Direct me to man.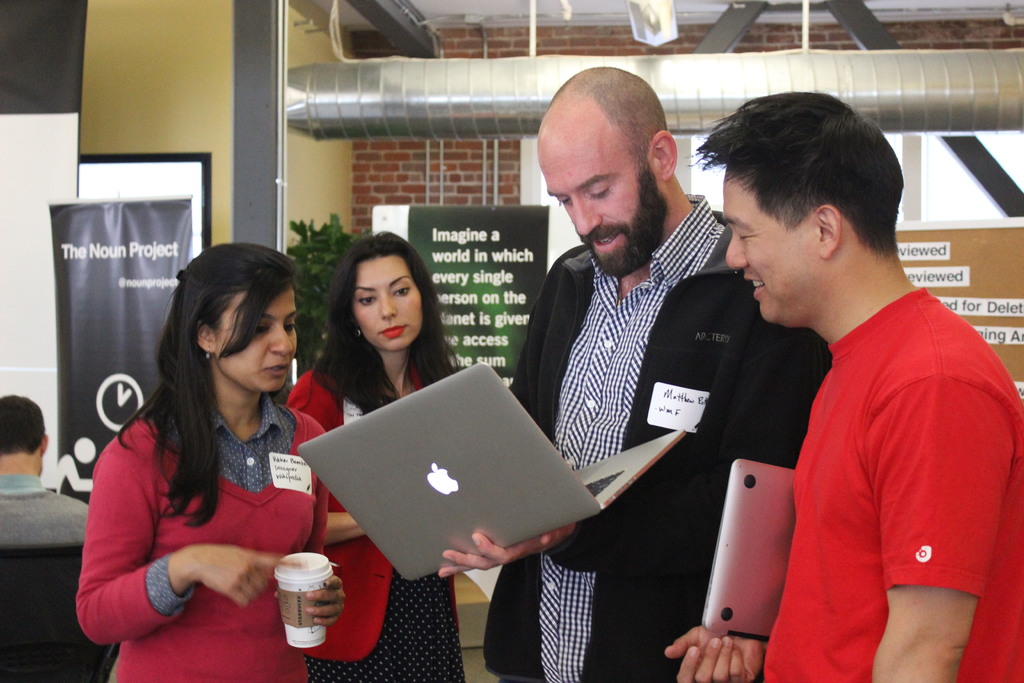
Direction: [x1=714, y1=114, x2=1011, y2=682].
